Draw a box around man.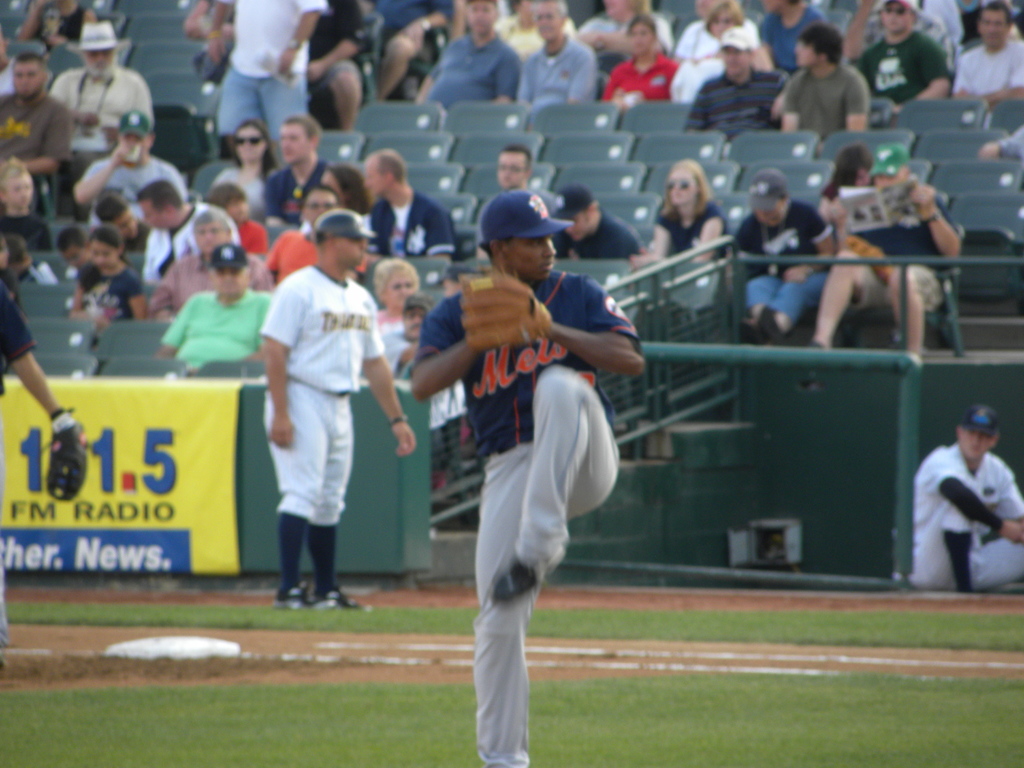
bbox=(809, 144, 963, 362).
